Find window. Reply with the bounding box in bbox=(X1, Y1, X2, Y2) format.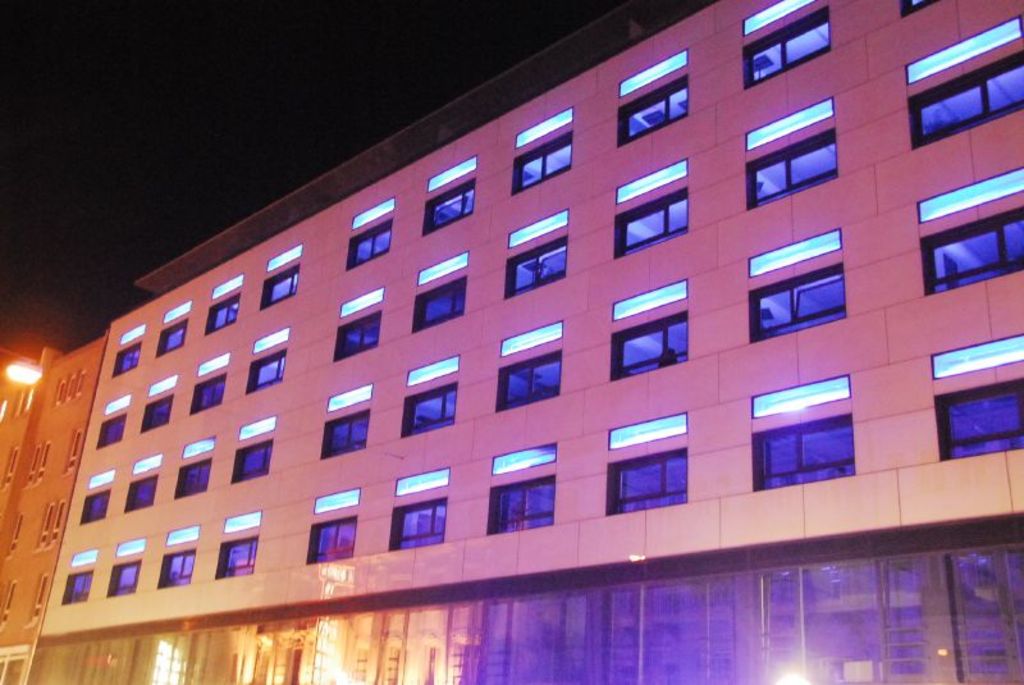
bbox=(230, 439, 276, 480).
